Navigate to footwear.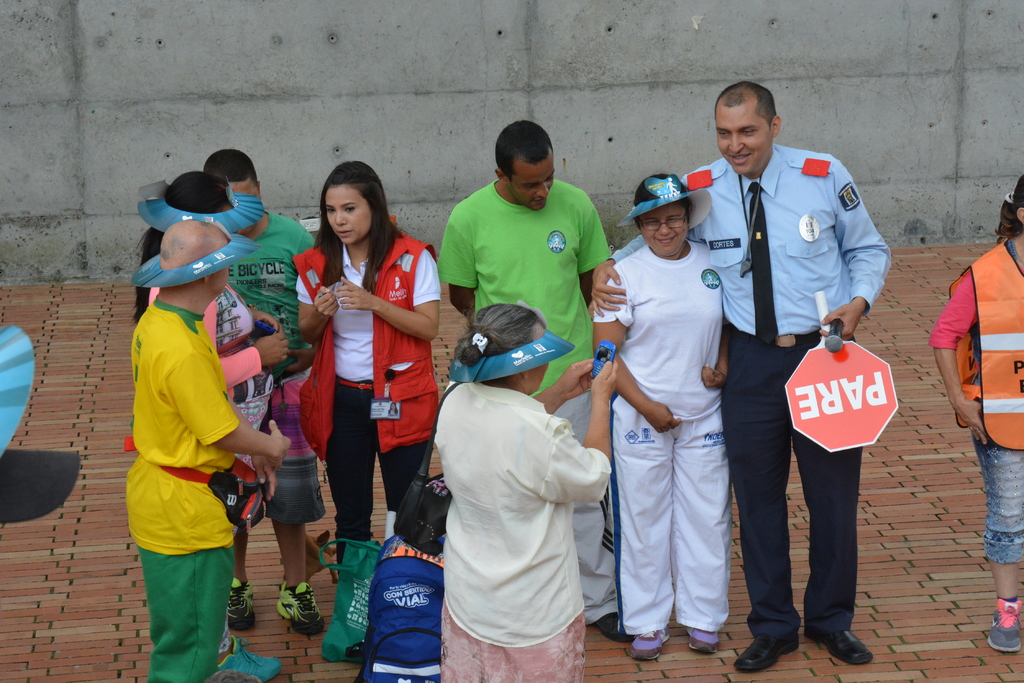
Navigation target: BBox(733, 632, 797, 671).
